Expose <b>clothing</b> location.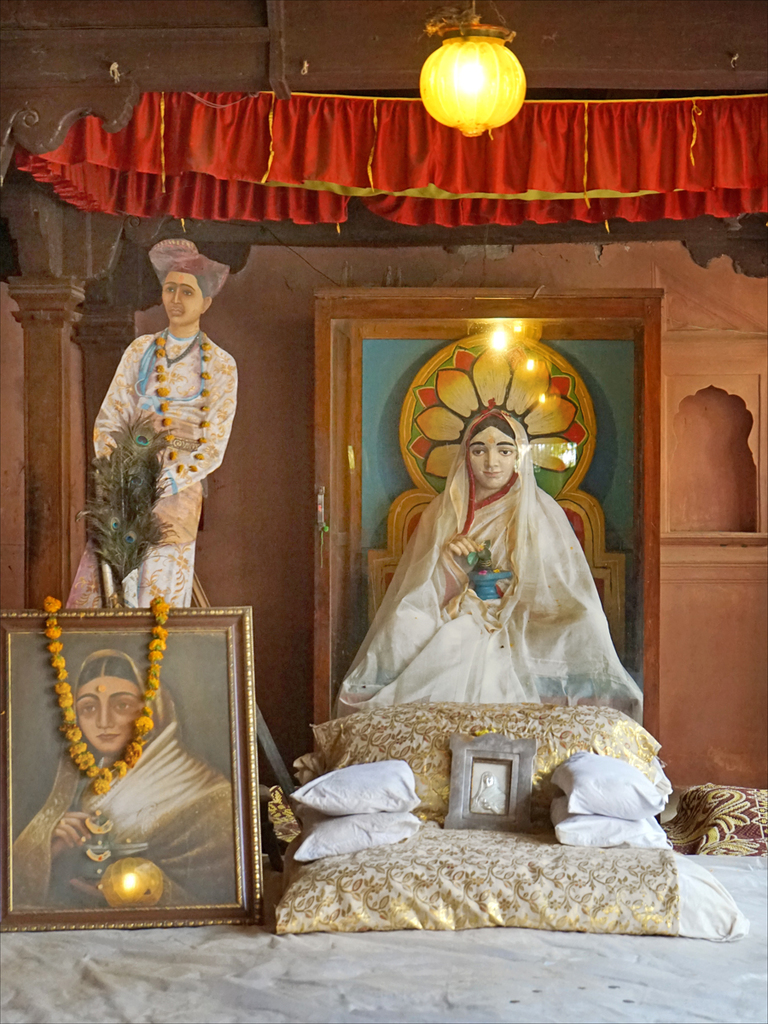
Exposed at (x1=332, y1=433, x2=648, y2=723).
